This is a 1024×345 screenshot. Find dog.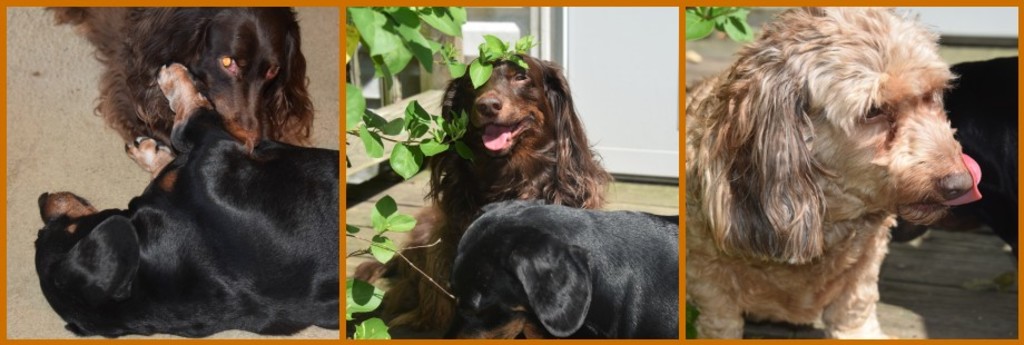
Bounding box: rect(357, 53, 614, 339).
